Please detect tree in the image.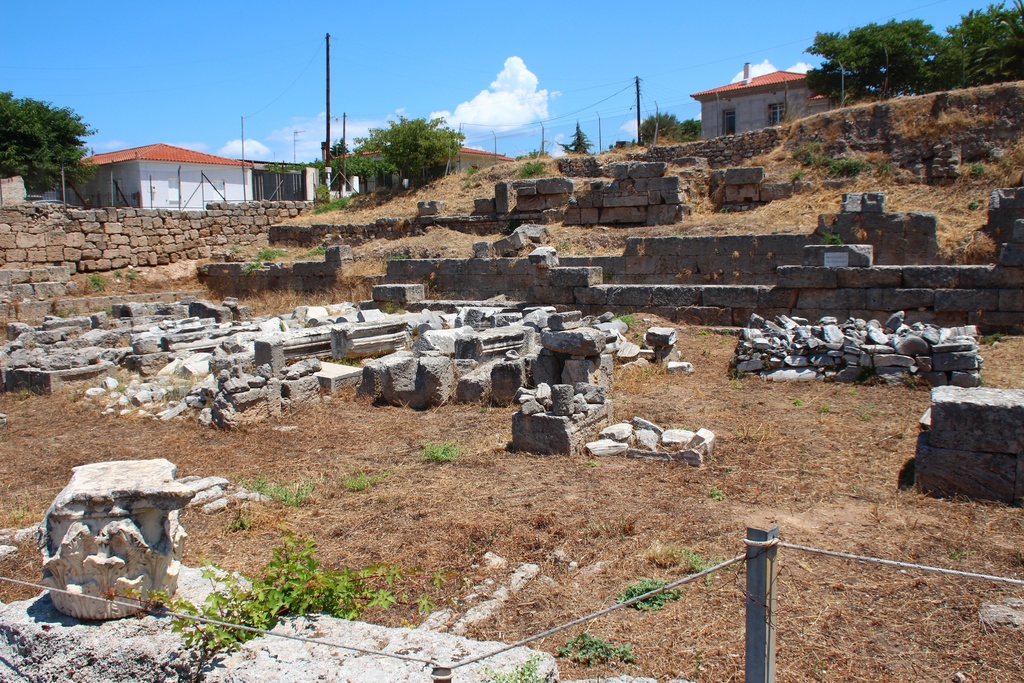
BBox(260, 133, 369, 202).
